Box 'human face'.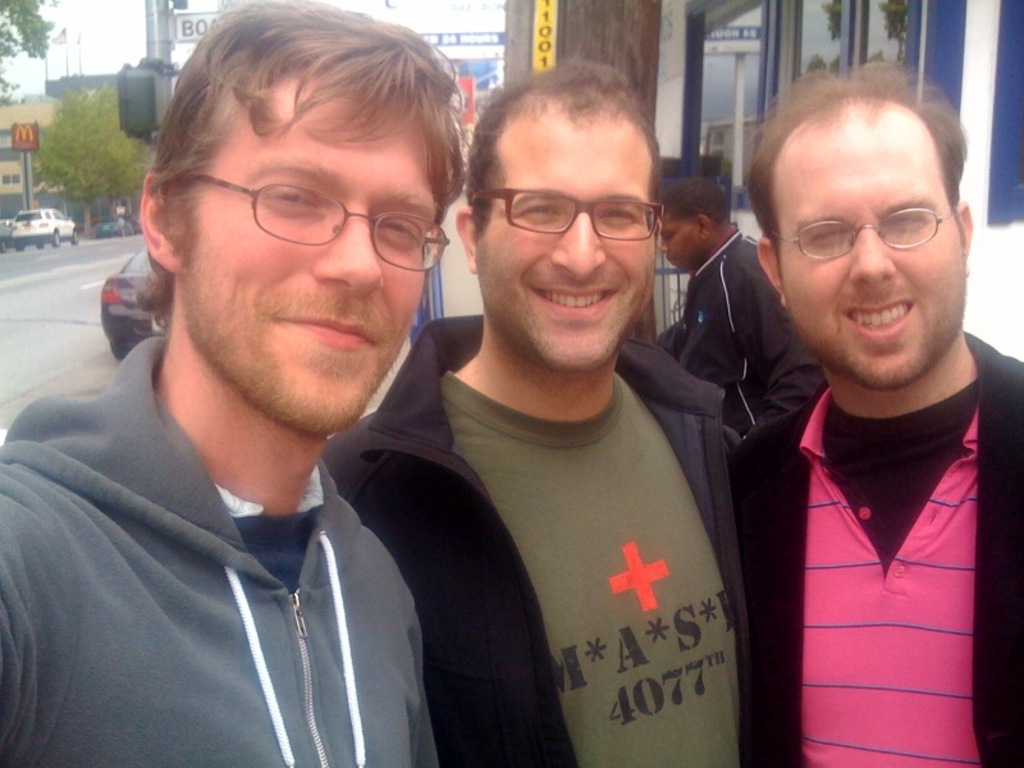
(left=772, top=129, right=968, bottom=389).
